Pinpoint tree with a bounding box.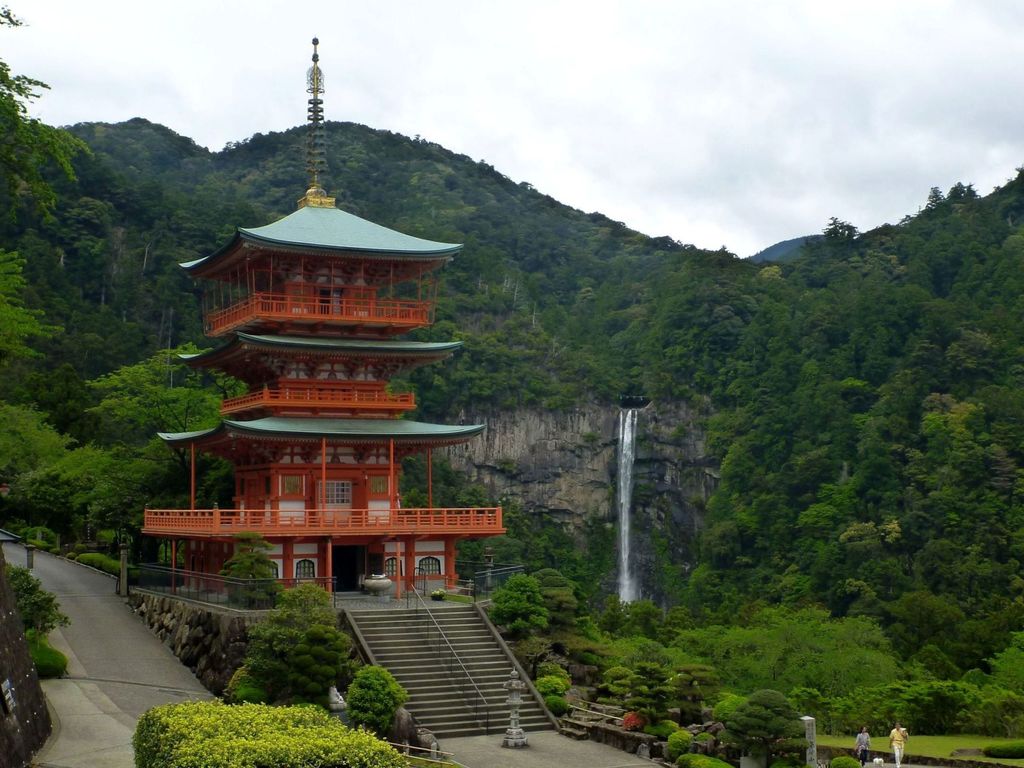
<region>0, 0, 99, 206</region>.
